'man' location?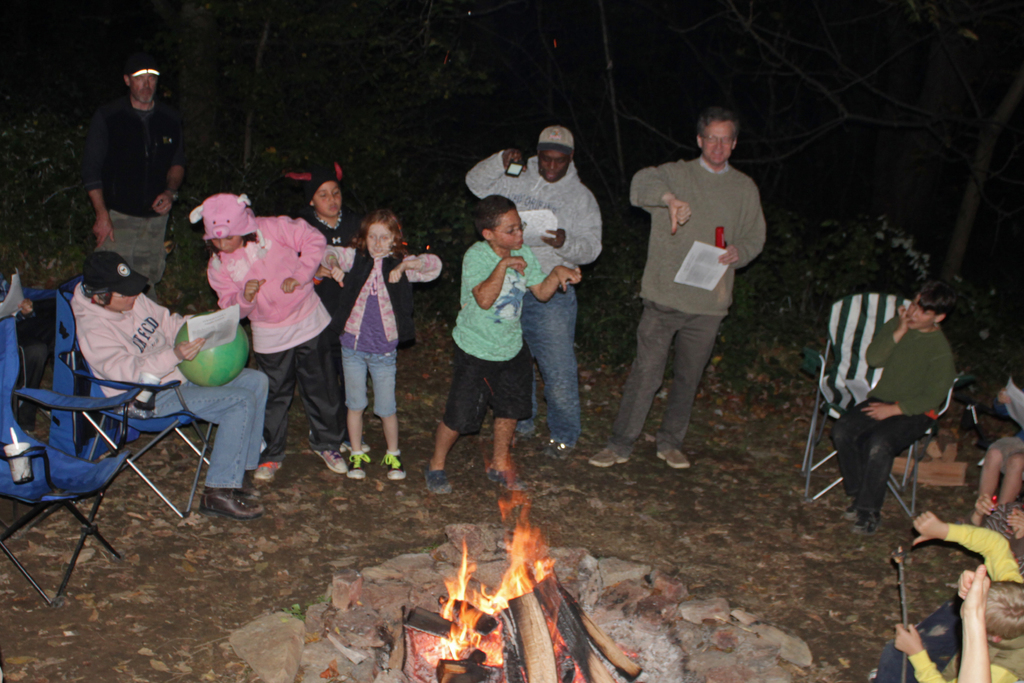
pyautogui.locateOnScreen(621, 103, 774, 486)
